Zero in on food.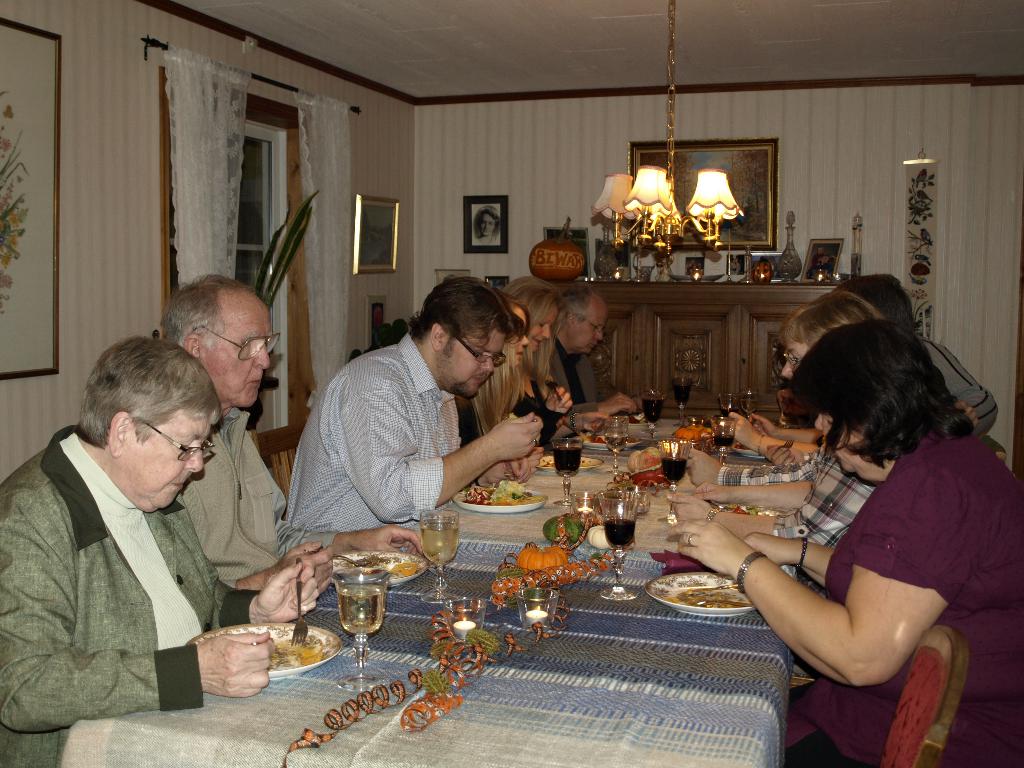
Zeroed in: Rect(398, 561, 418, 575).
